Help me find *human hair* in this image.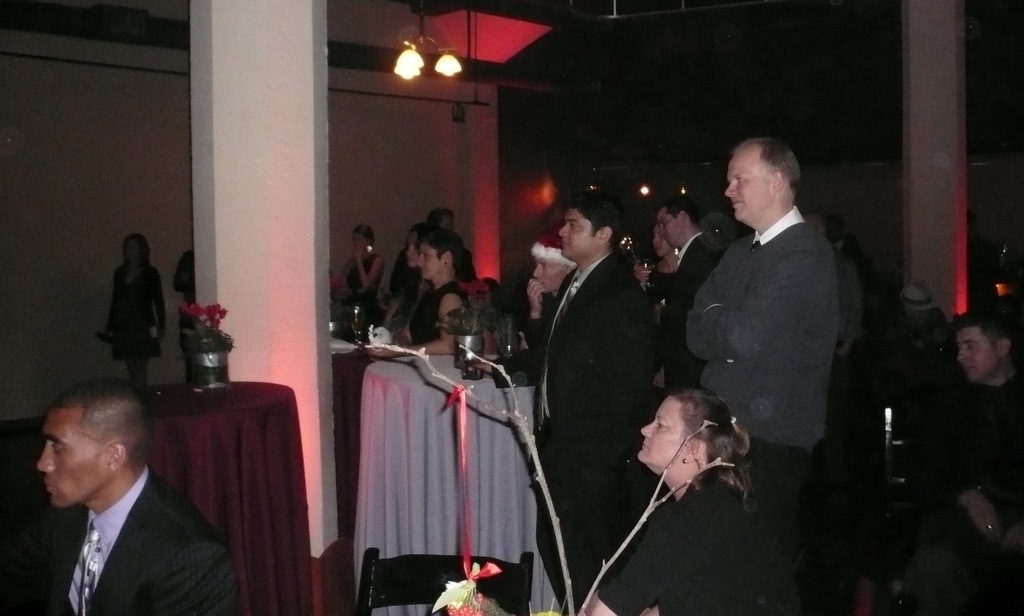
Found it: [569, 194, 623, 253].
